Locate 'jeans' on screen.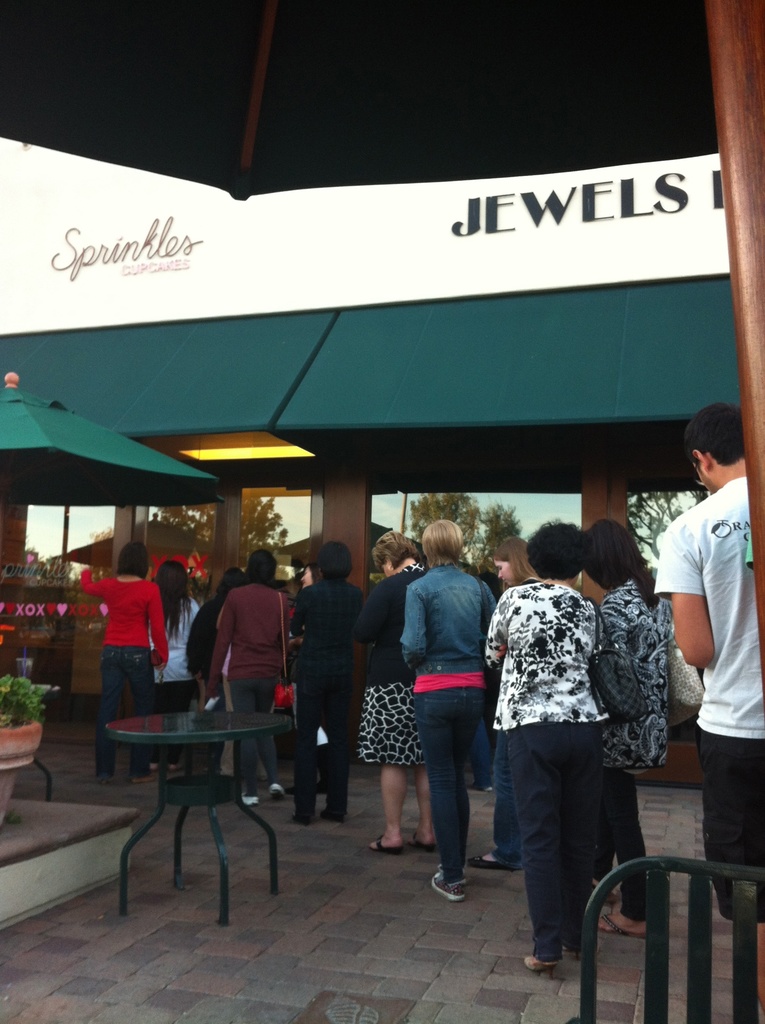
On screen at select_region(513, 731, 625, 977).
